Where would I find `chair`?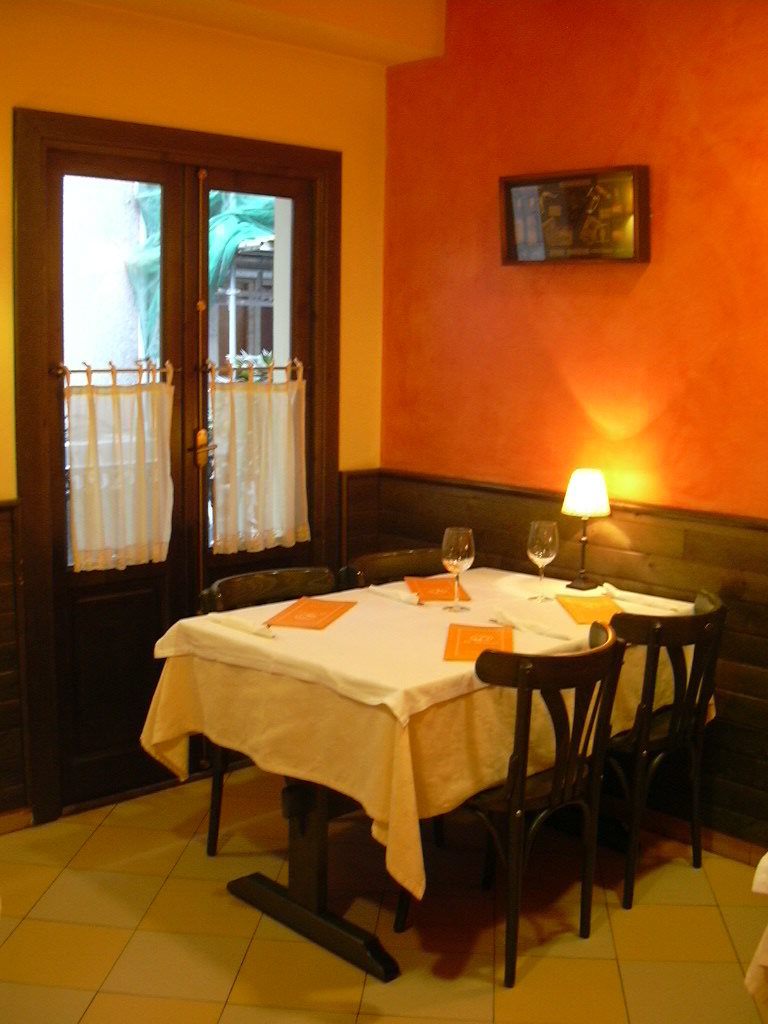
At [left=570, top=587, right=728, bottom=910].
